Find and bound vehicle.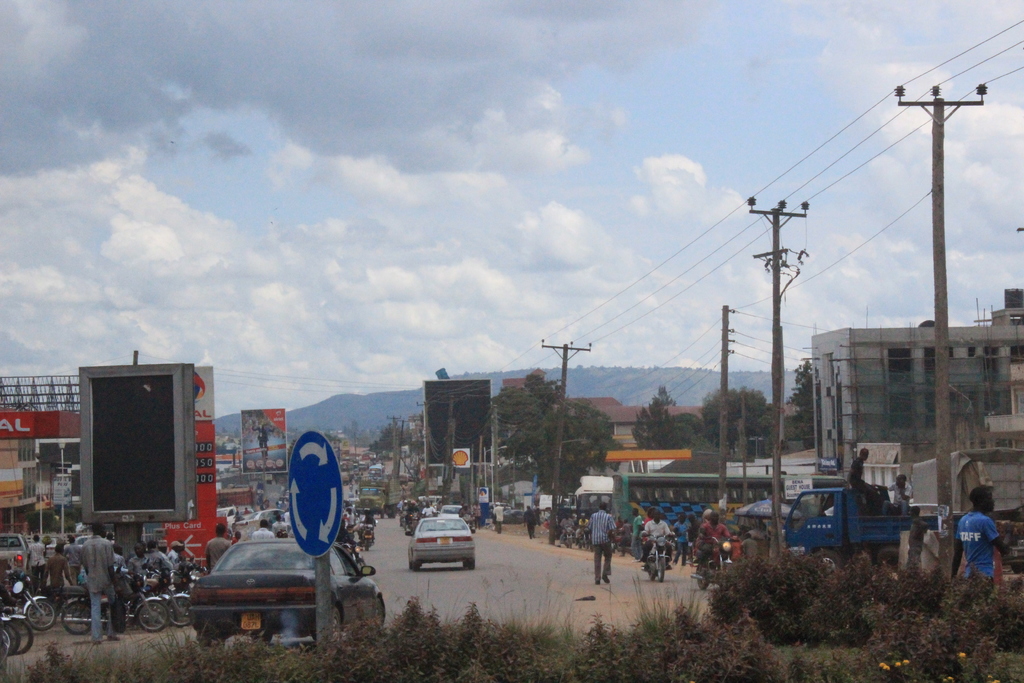
Bound: (239, 507, 286, 534).
